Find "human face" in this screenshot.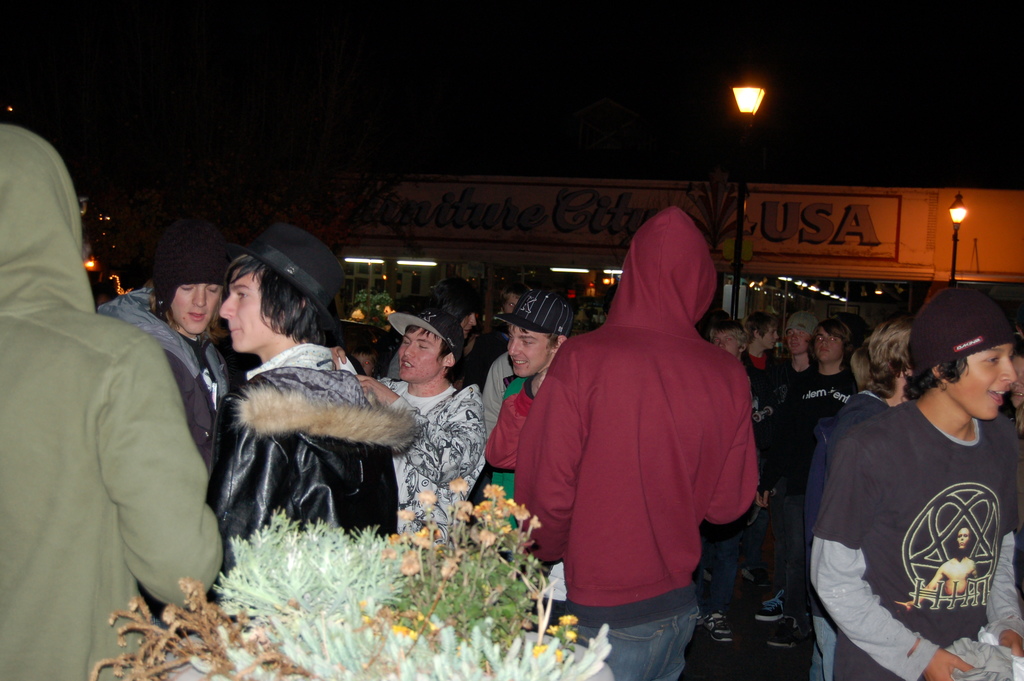
The bounding box for "human face" is bbox=(789, 324, 808, 357).
